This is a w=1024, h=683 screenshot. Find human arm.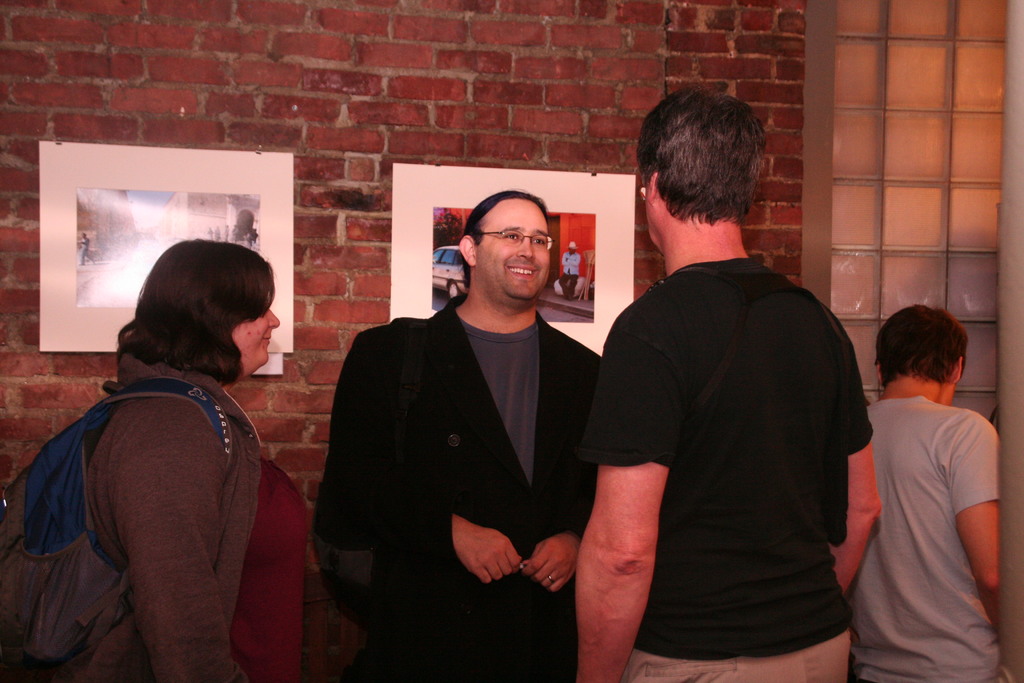
Bounding box: x1=949, y1=411, x2=1003, y2=631.
